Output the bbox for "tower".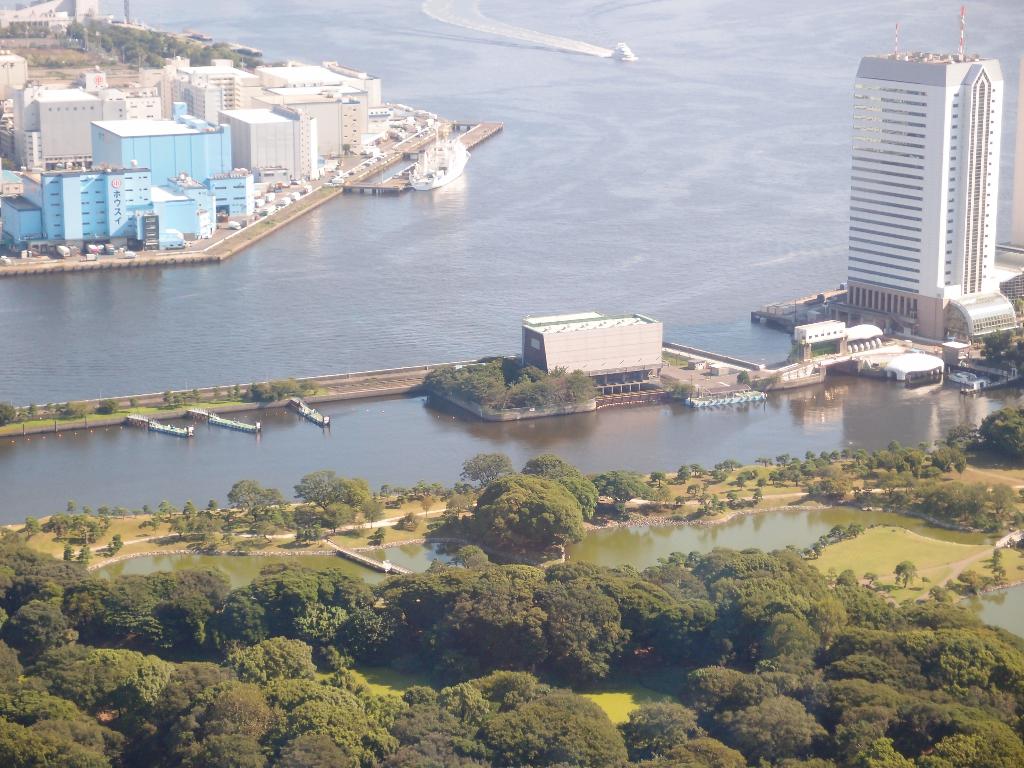
824, 8, 1019, 340.
